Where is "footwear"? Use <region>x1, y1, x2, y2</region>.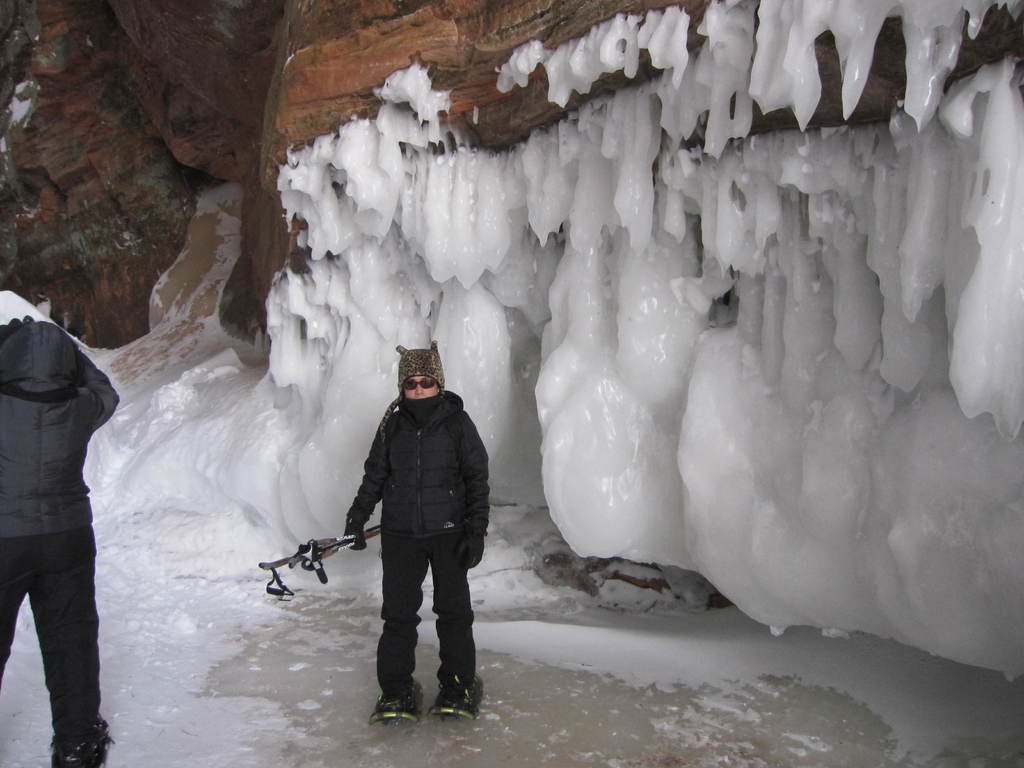
<region>51, 717, 109, 767</region>.
